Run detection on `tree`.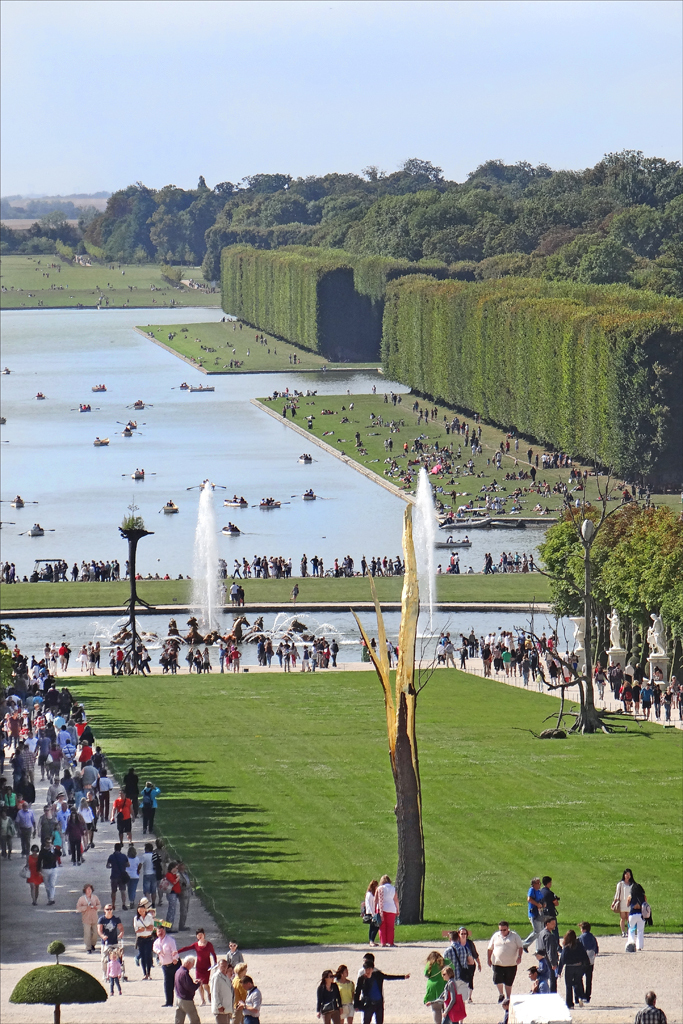
Result: 317, 168, 370, 207.
